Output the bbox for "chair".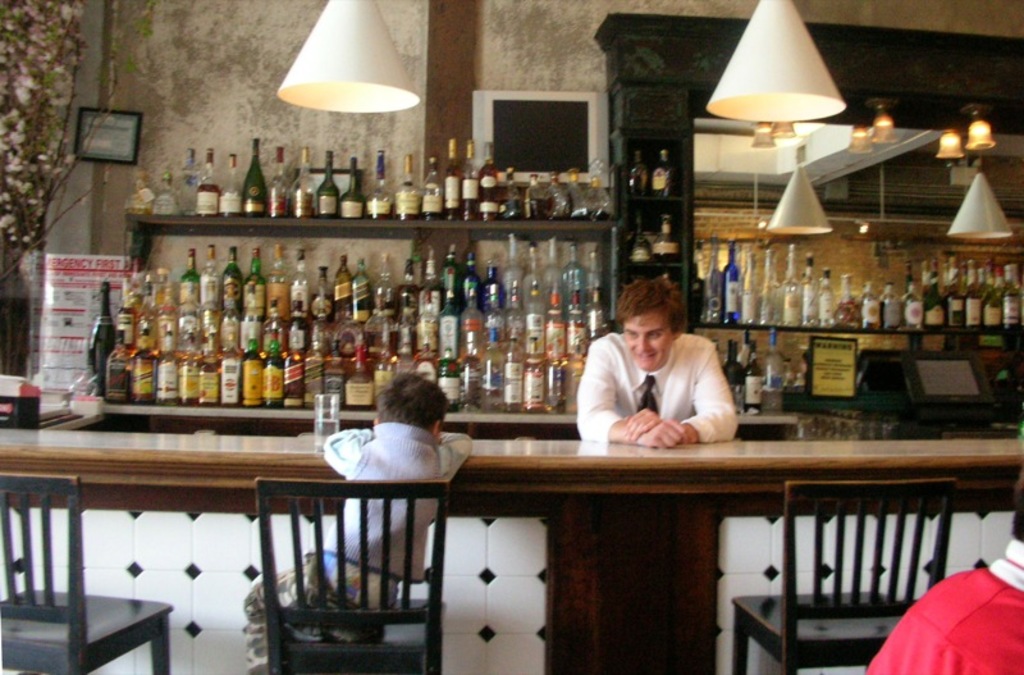
left=234, top=470, right=444, bottom=660.
